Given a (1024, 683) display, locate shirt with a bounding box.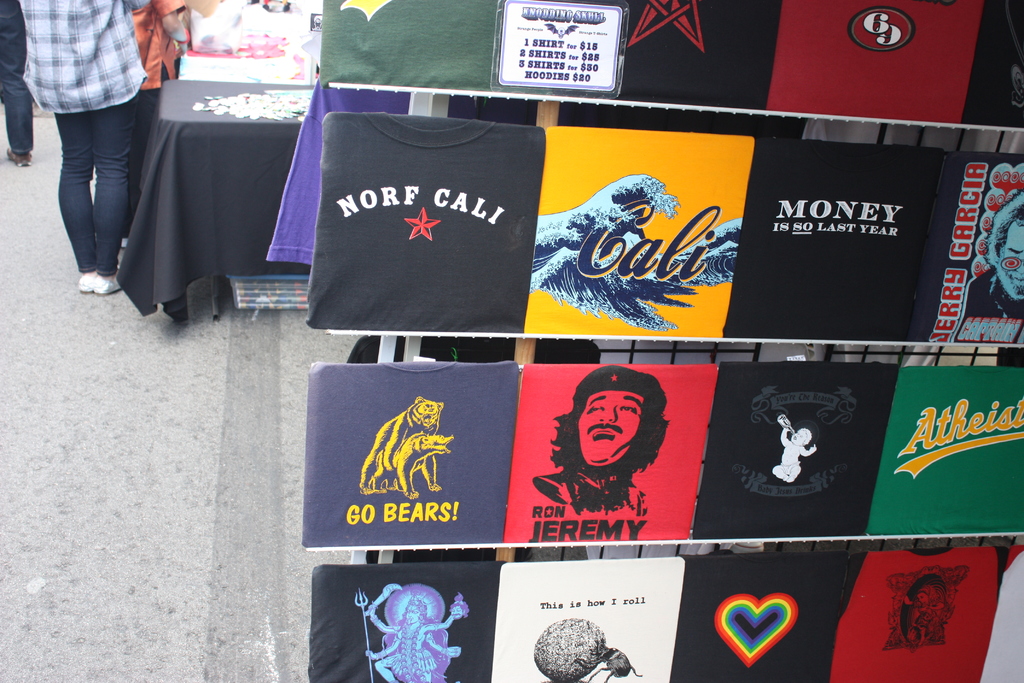
Located: [x1=18, y1=0, x2=145, y2=112].
